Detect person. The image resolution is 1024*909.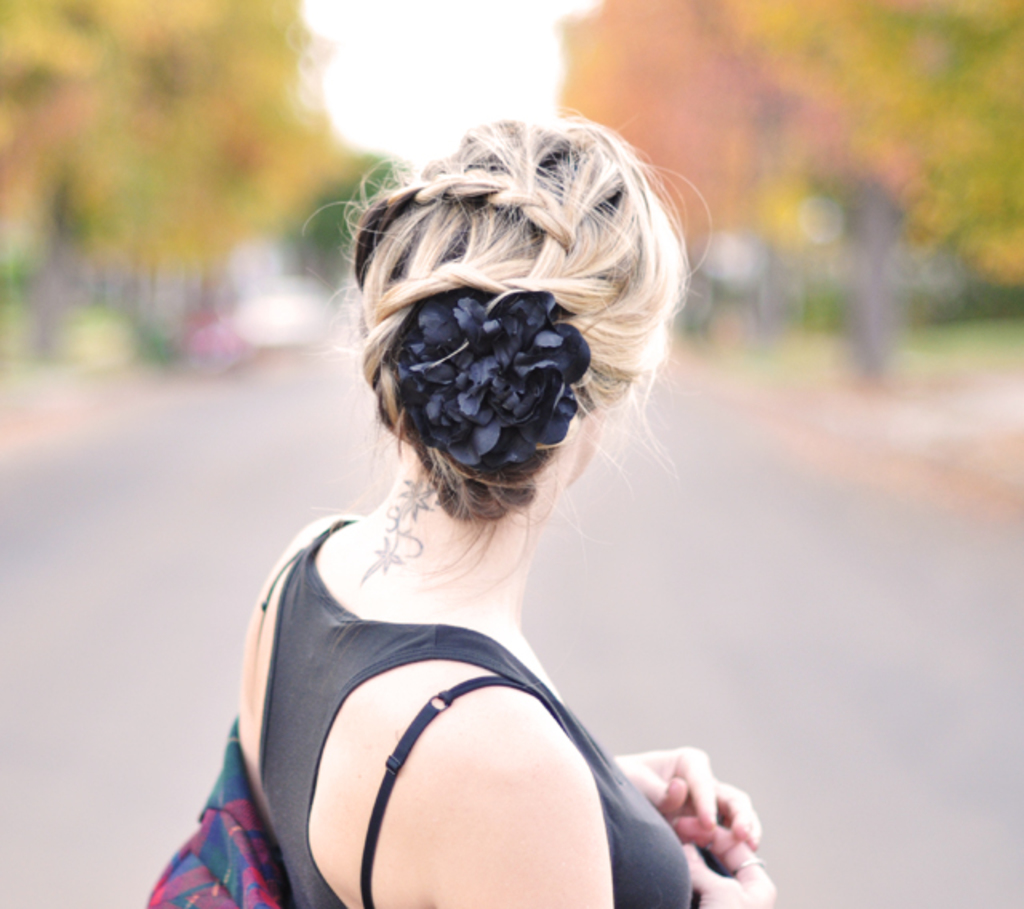
219:131:731:883.
